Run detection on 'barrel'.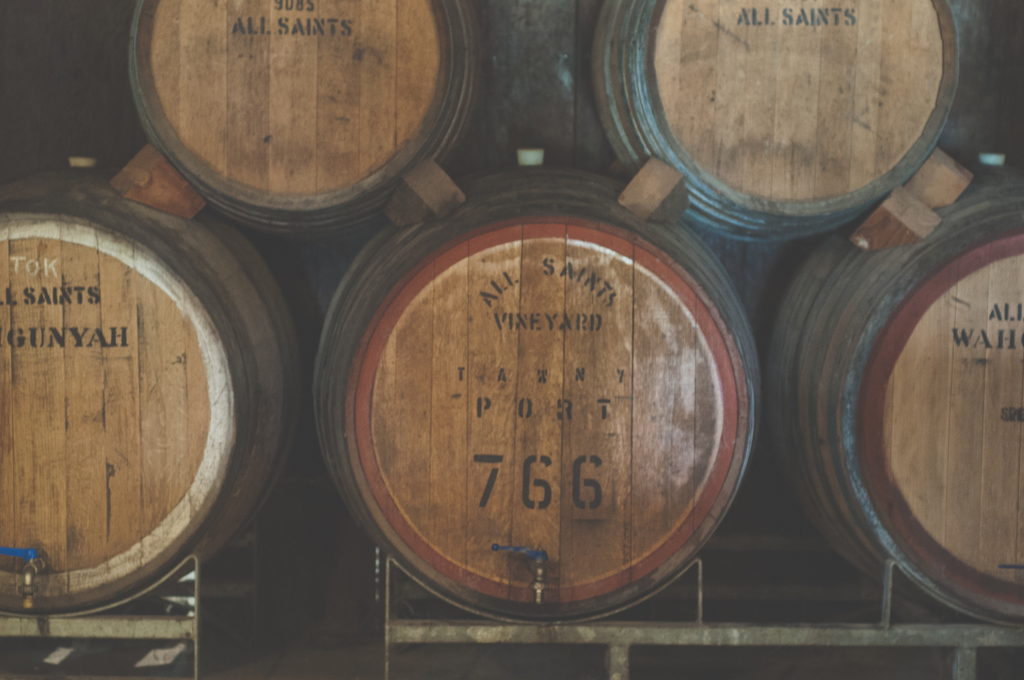
Result: [774,172,1021,630].
